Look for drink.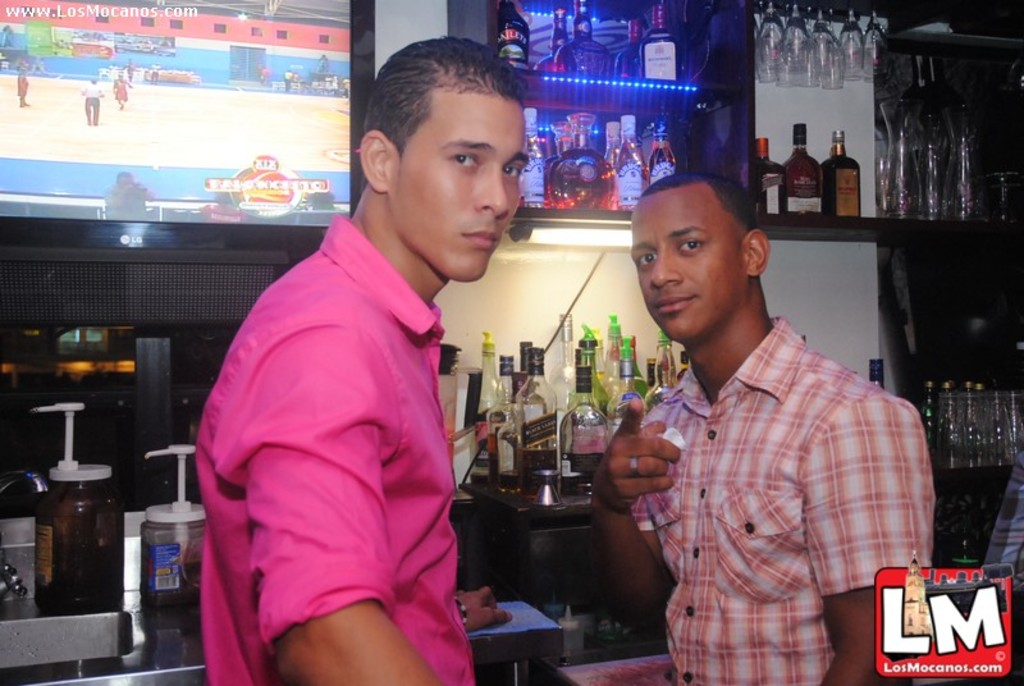
Found: 549/148/611/211.
